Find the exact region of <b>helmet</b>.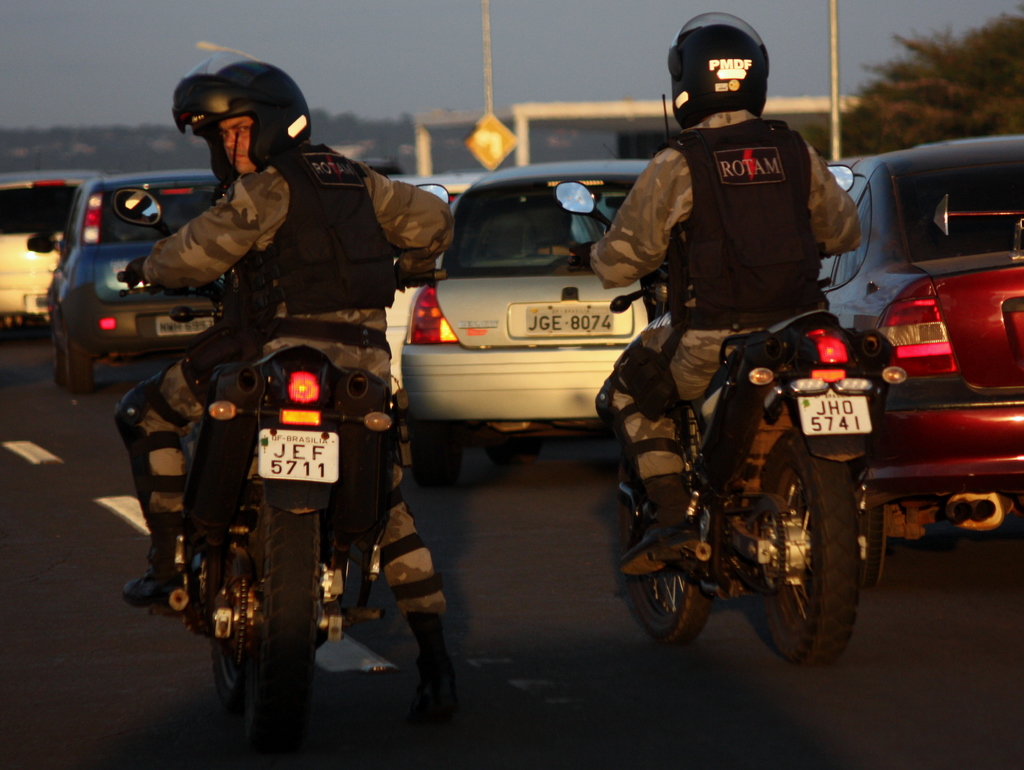
Exact region: <bbox>671, 12, 778, 117</bbox>.
